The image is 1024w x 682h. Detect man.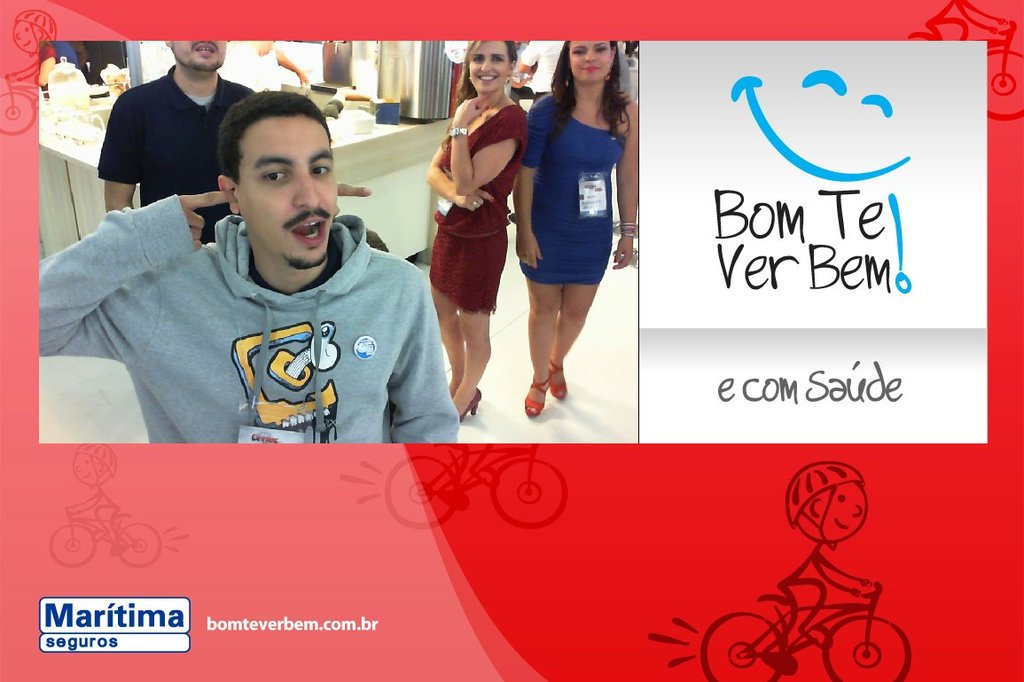
Detection: region(510, 39, 567, 224).
